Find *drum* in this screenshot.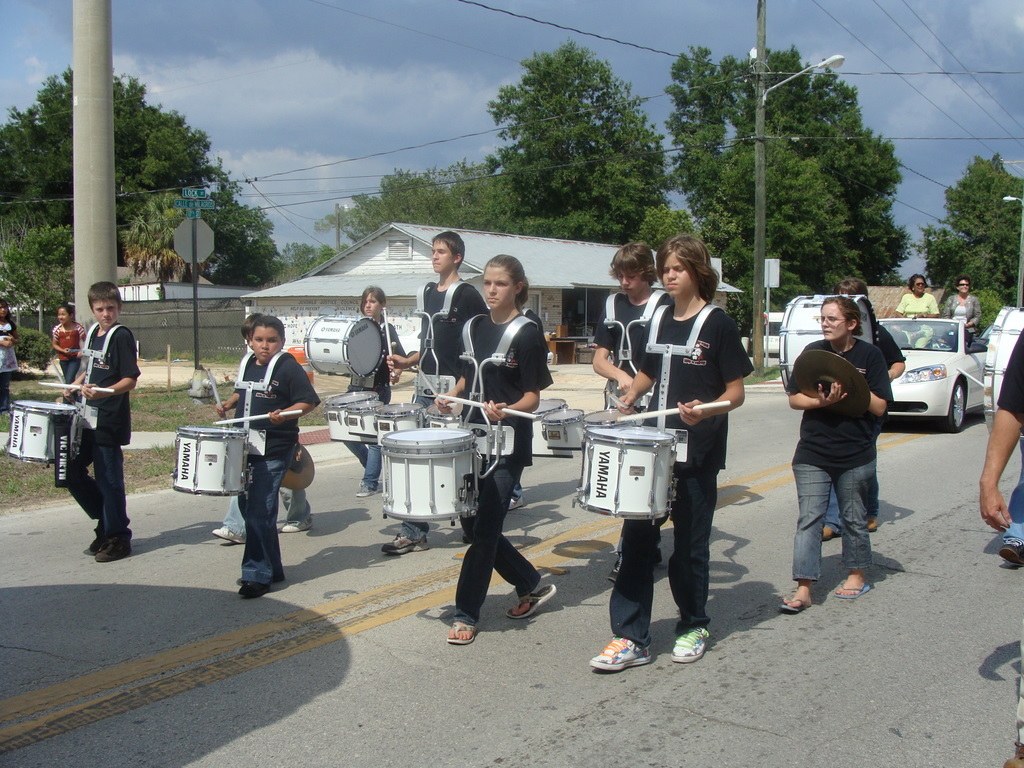
The bounding box for *drum* is BBox(172, 427, 249, 497).
